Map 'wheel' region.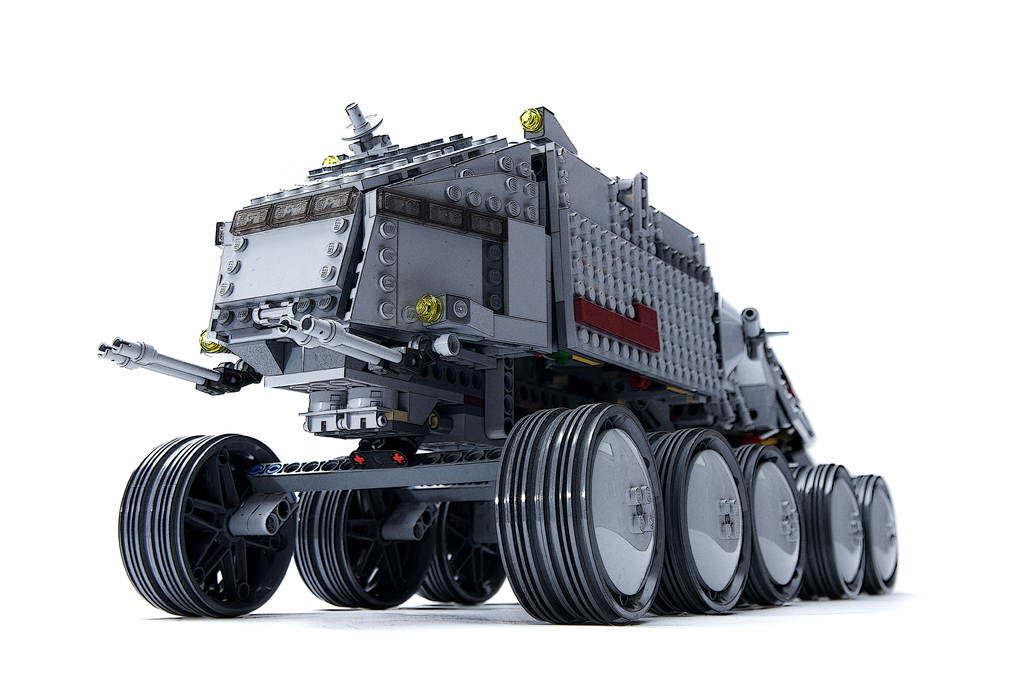
Mapped to crop(729, 441, 806, 608).
